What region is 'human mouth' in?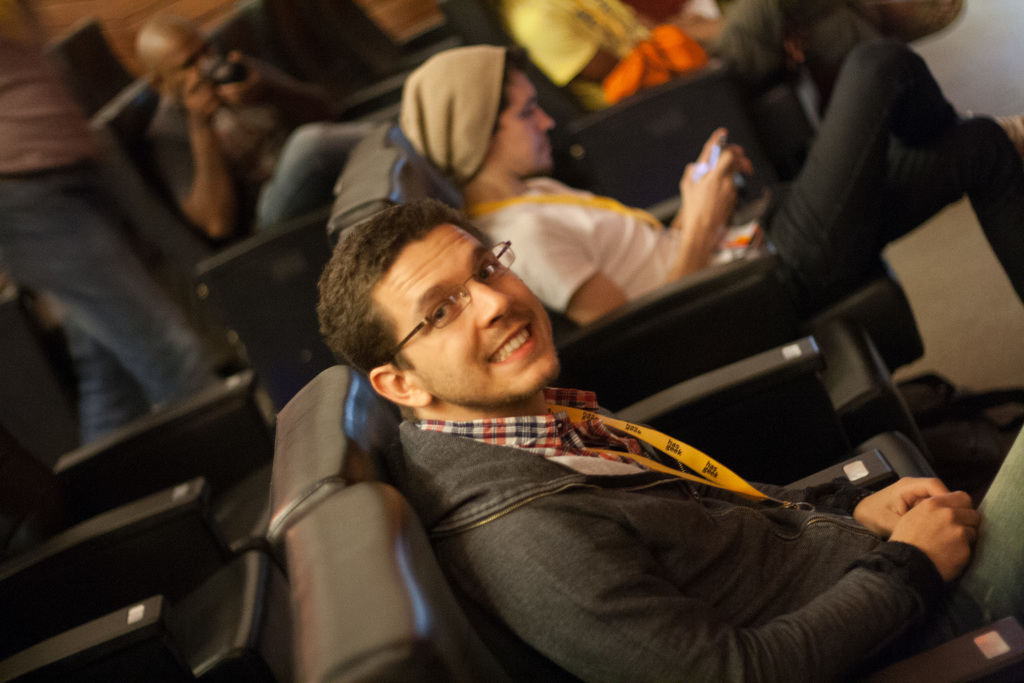
{"left": 484, "top": 321, "right": 530, "bottom": 368}.
